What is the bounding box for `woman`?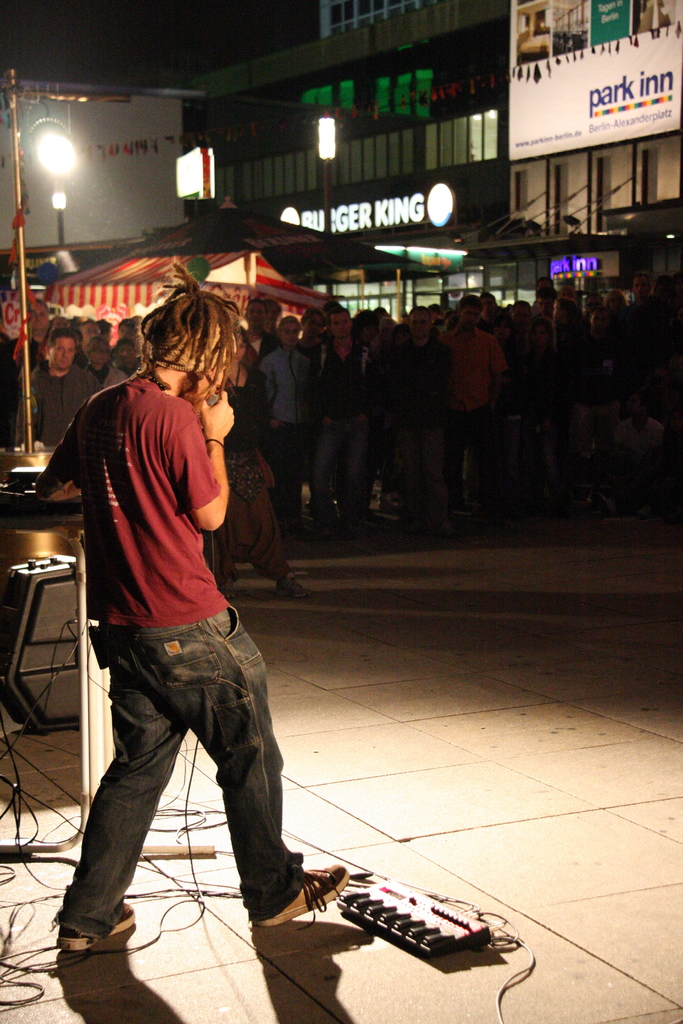
(525,317,561,518).
